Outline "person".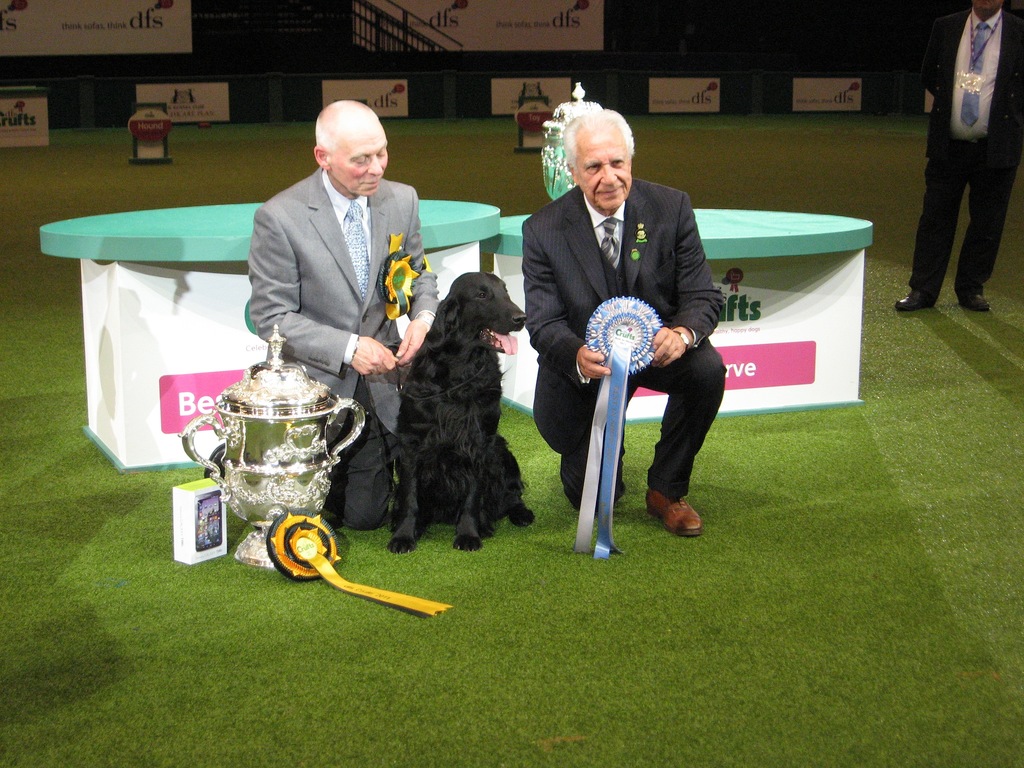
Outline: rect(893, 0, 1023, 312).
